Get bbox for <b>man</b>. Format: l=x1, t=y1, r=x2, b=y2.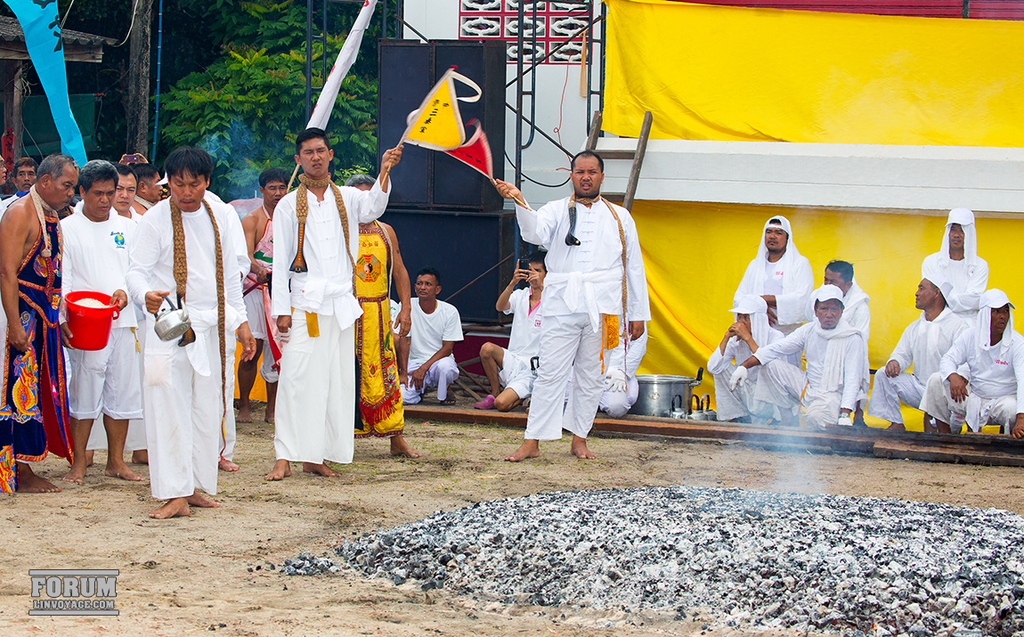
l=260, t=127, r=406, b=476.
